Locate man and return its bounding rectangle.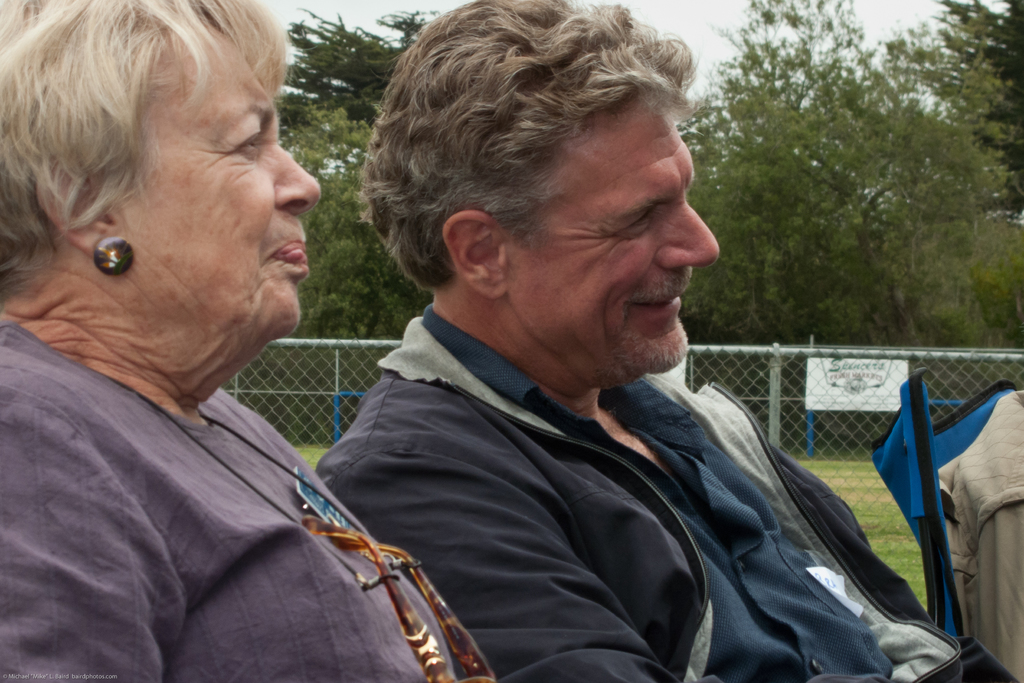
[x1=318, y1=0, x2=1012, y2=682].
